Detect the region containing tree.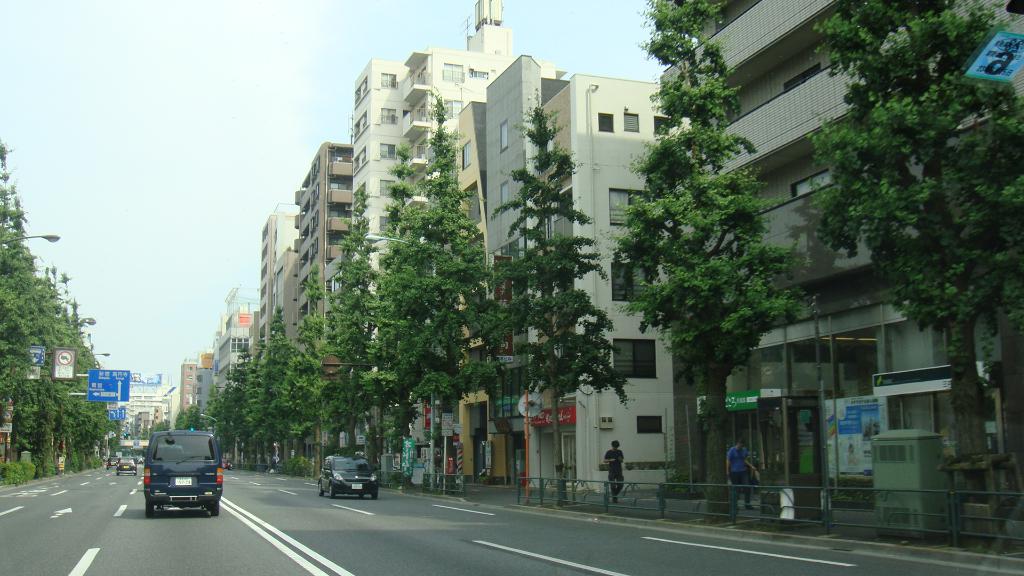
locate(414, 85, 504, 479).
